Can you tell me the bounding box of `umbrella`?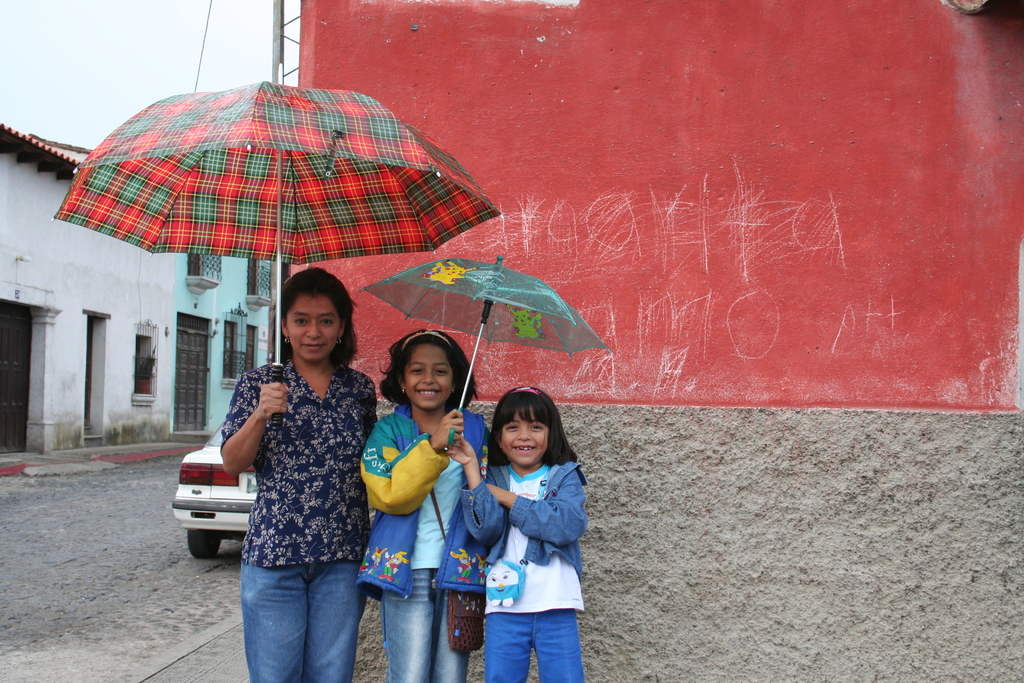
{"x1": 50, "y1": 63, "x2": 507, "y2": 432}.
